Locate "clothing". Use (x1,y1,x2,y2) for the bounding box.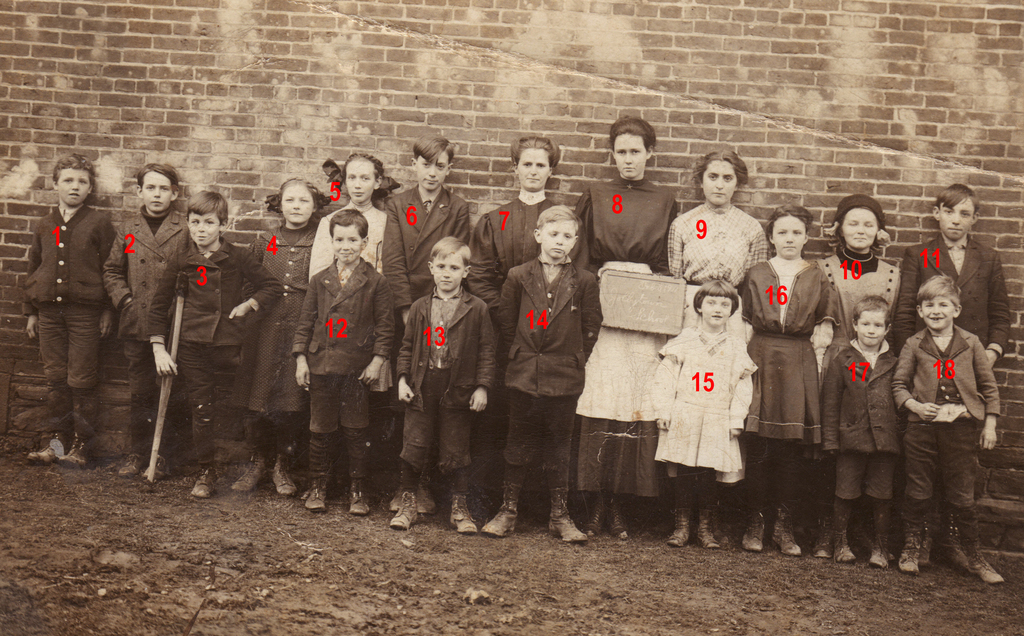
(467,198,591,456).
